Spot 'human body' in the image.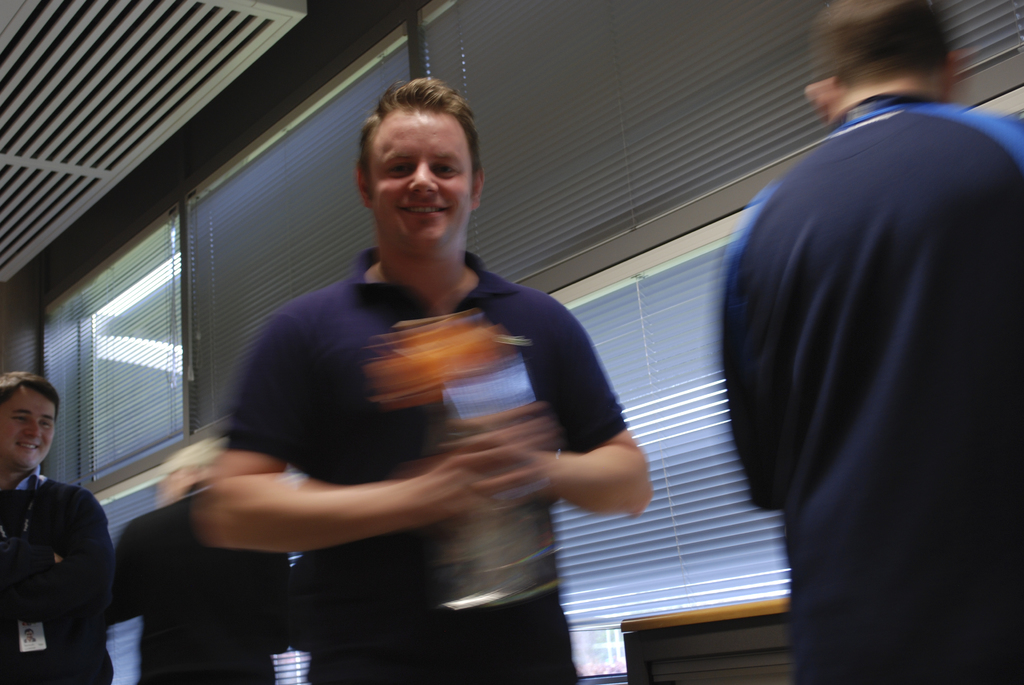
'human body' found at crop(726, 2, 1023, 684).
